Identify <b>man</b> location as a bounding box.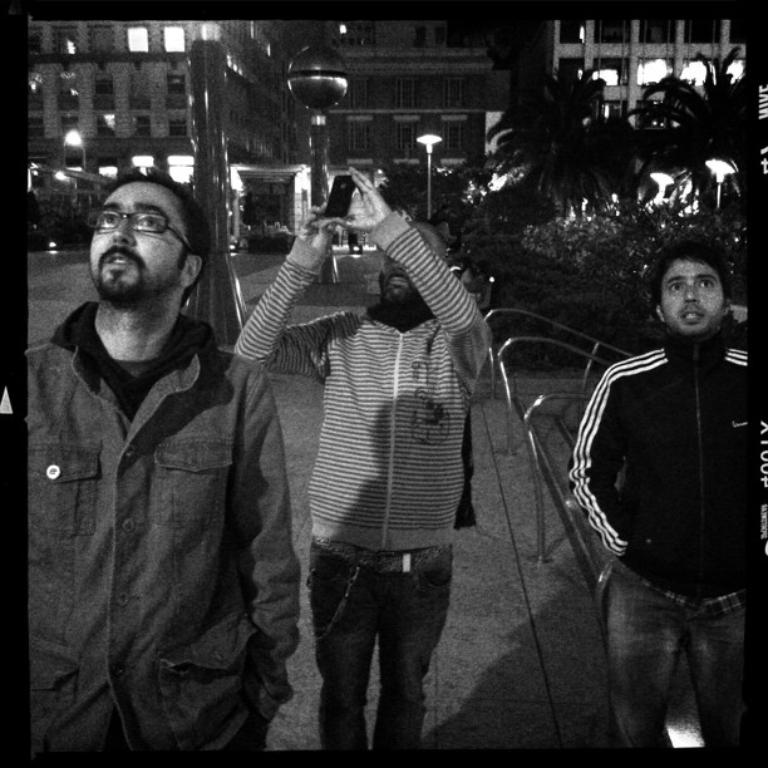
228:163:496:764.
